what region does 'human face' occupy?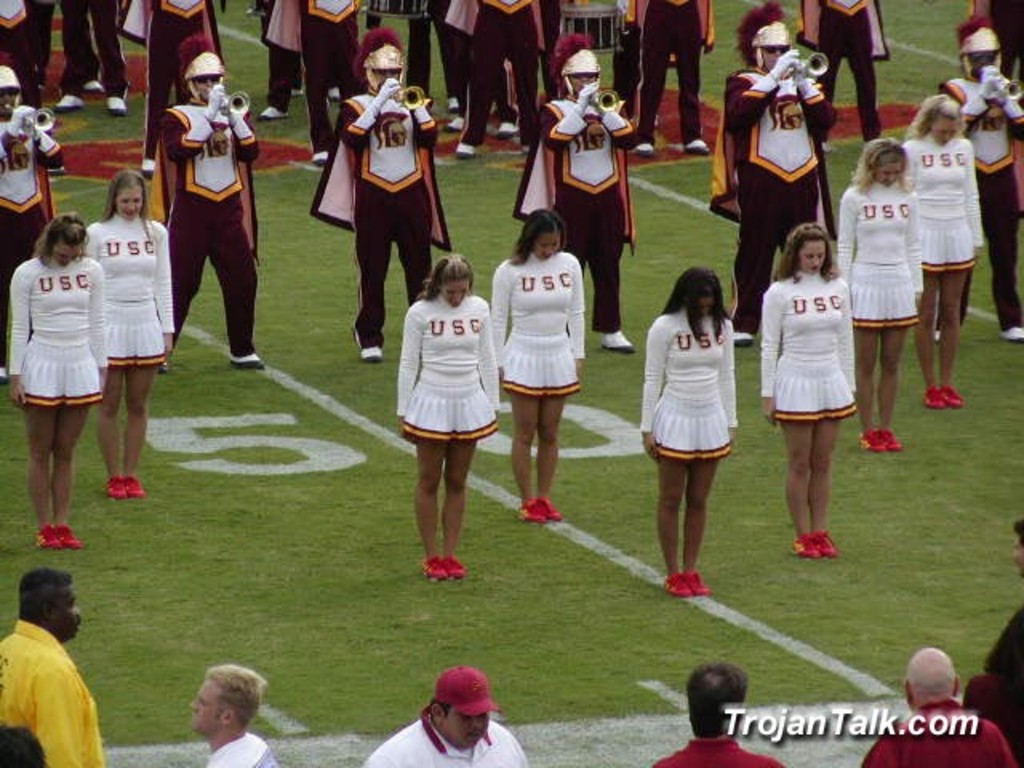
<region>798, 242, 826, 275</region>.
